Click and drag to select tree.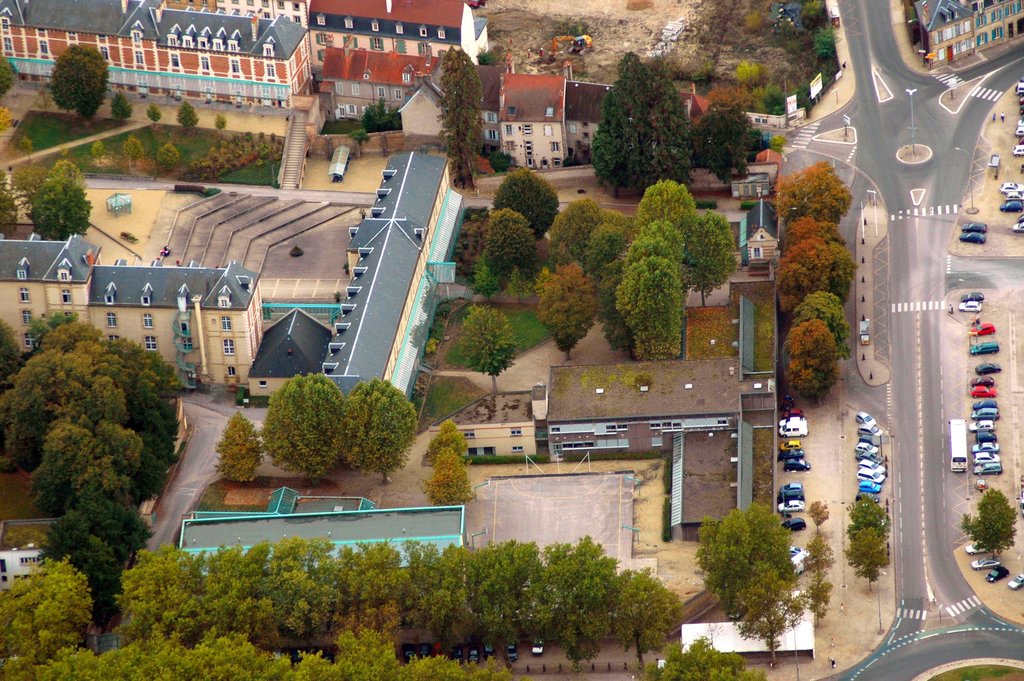
Selection: (774, 167, 851, 222).
